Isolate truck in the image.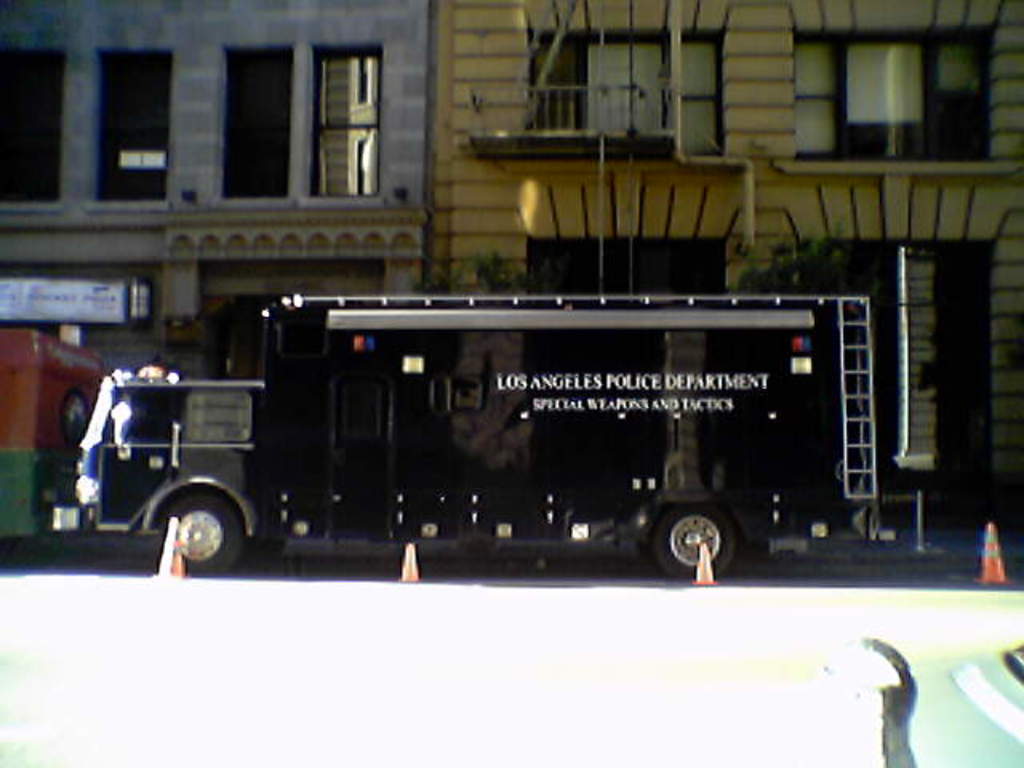
Isolated region: x1=34, y1=275, x2=941, y2=590.
